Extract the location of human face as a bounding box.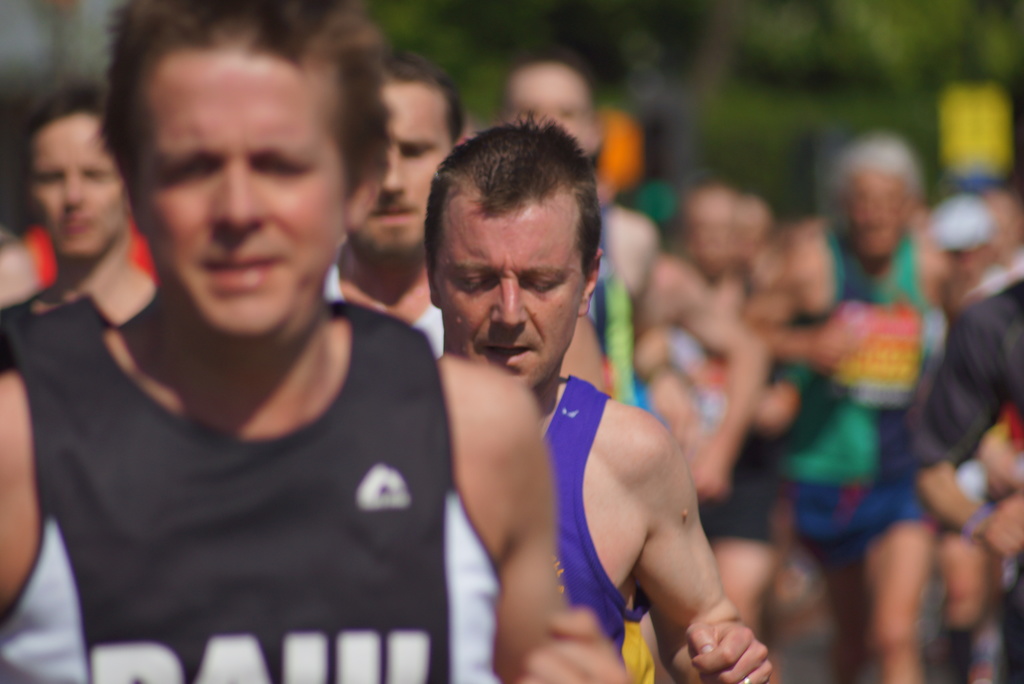
[849, 178, 906, 258].
